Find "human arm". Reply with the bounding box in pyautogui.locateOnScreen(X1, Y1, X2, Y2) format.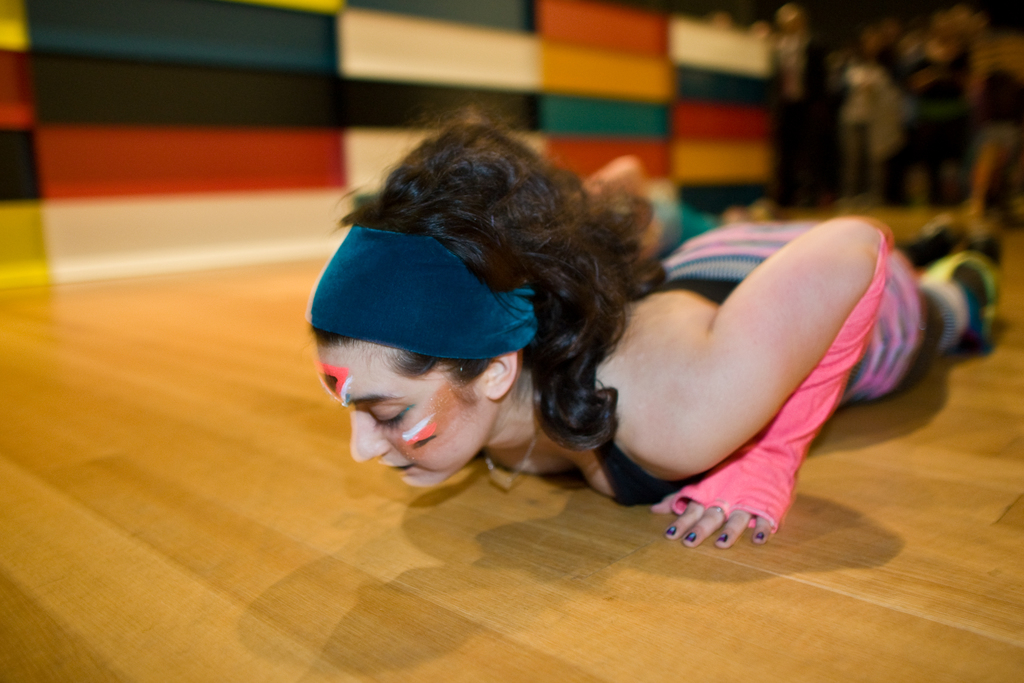
pyautogui.locateOnScreen(574, 232, 902, 511).
